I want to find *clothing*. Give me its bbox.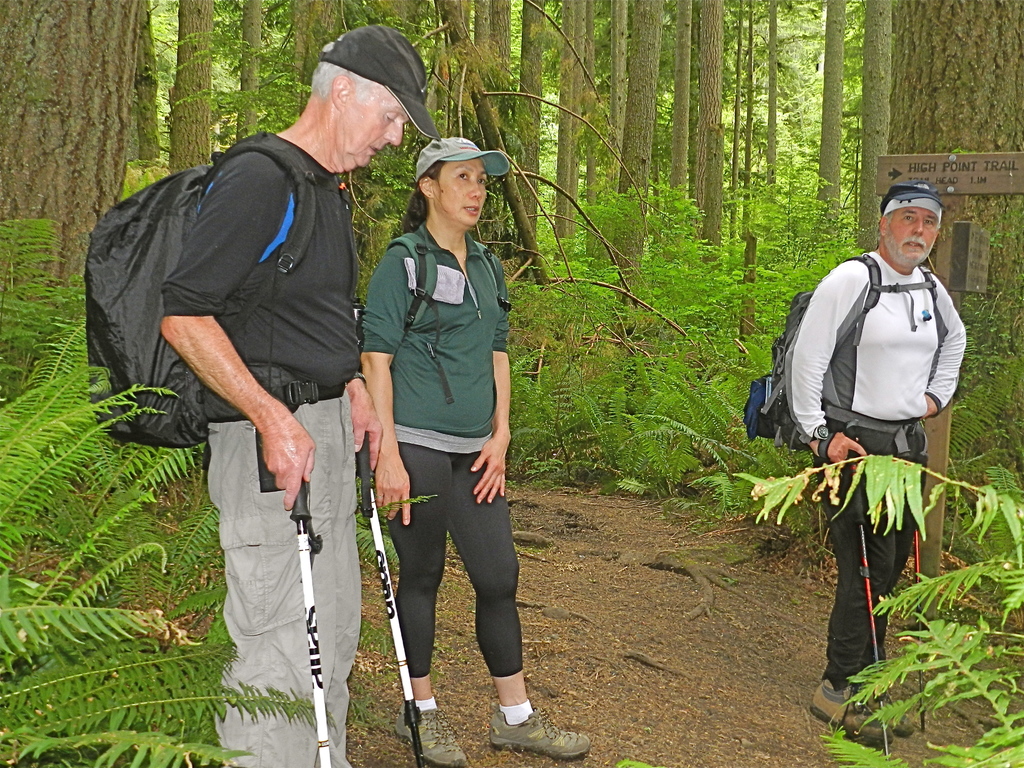
356:221:528:687.
